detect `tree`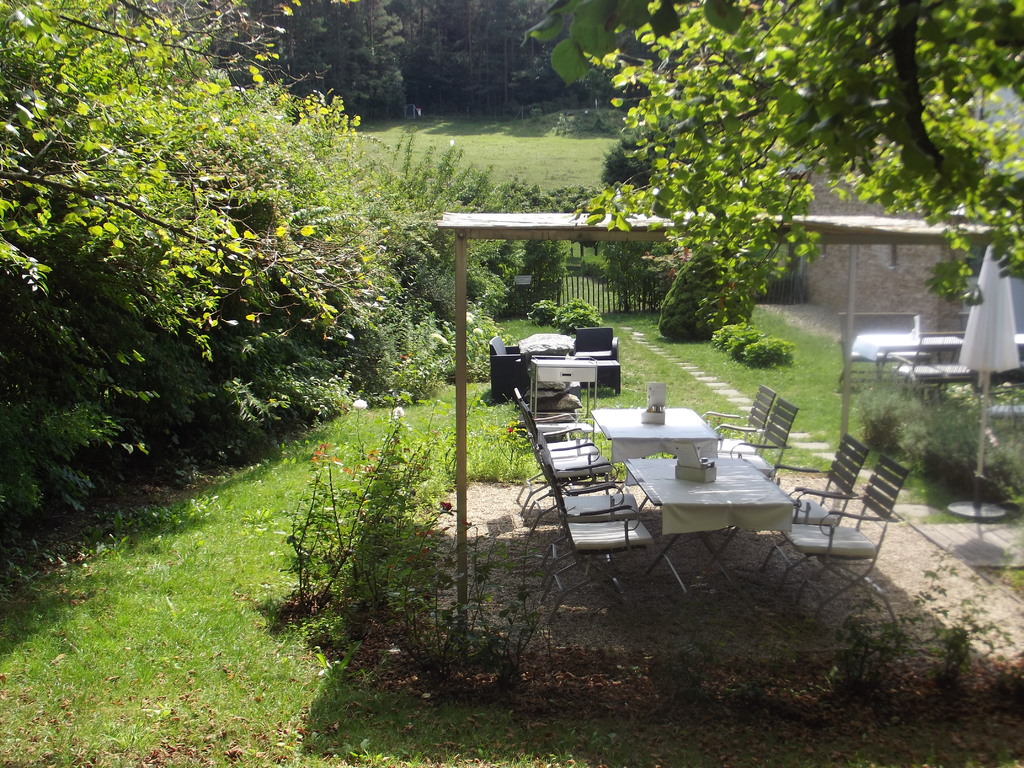
left=0, top=0, right=524, bottom=538
